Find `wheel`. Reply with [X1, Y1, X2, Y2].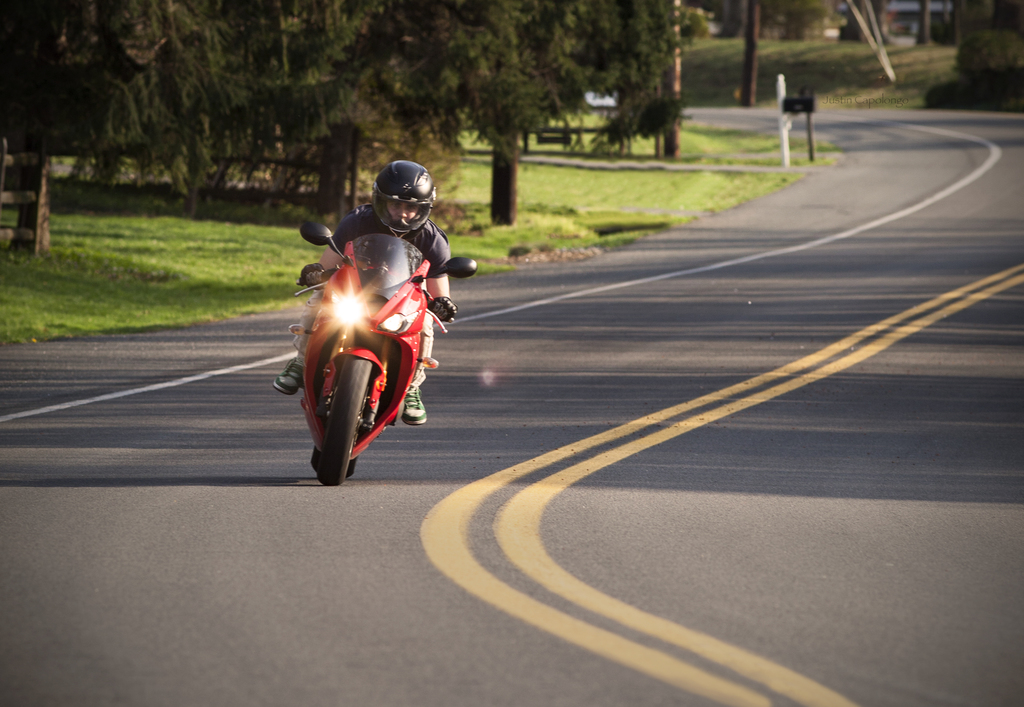
[303, 347, 379, 489].
